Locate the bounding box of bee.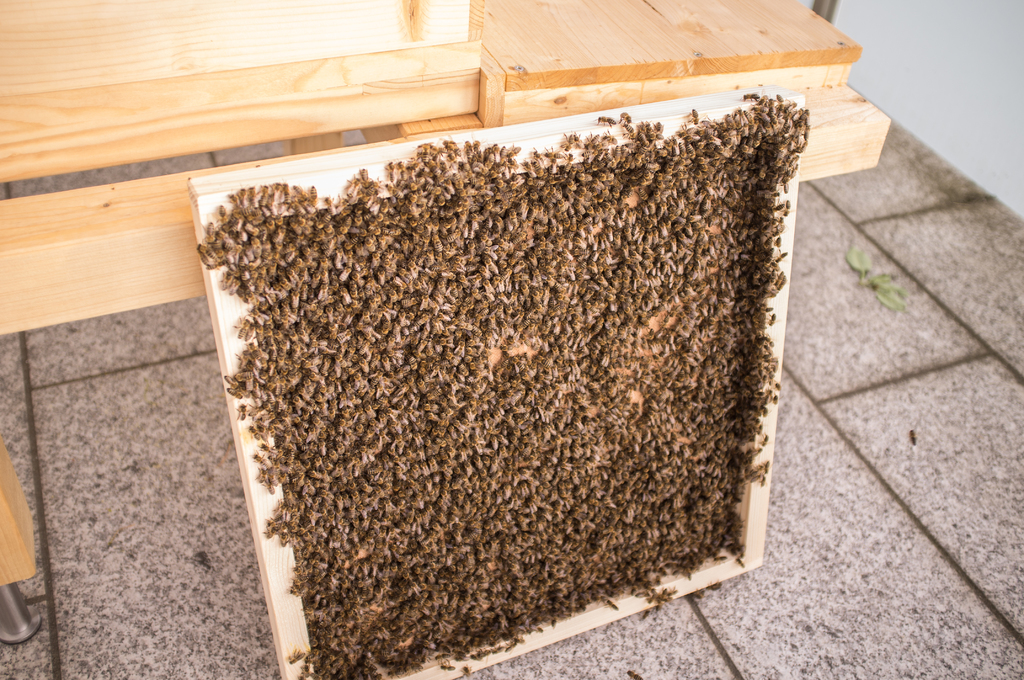
Bounding box: 755,116,764,132.
